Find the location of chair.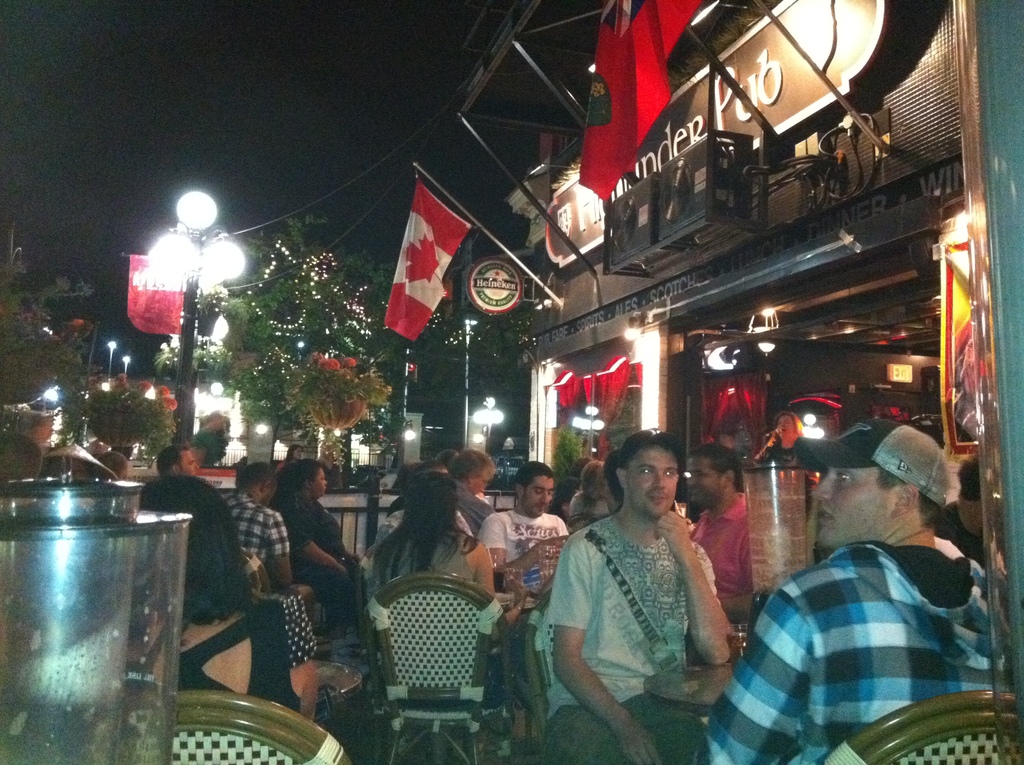
Location: region(358, 543, 381, 764).
